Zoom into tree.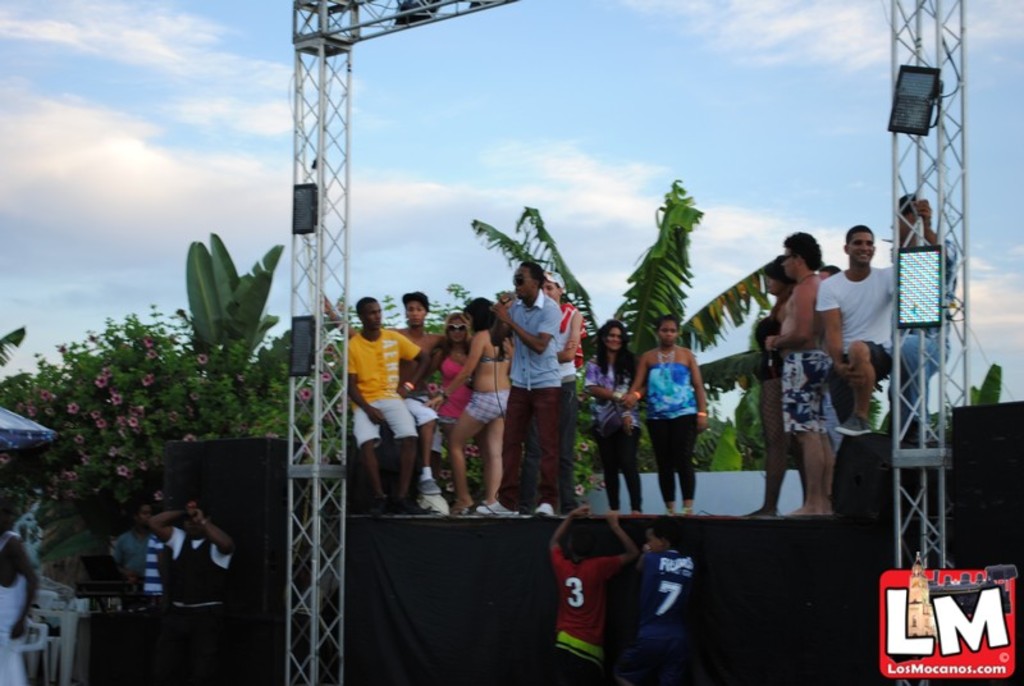
Zoom target: (0, 229, 340, 550).
